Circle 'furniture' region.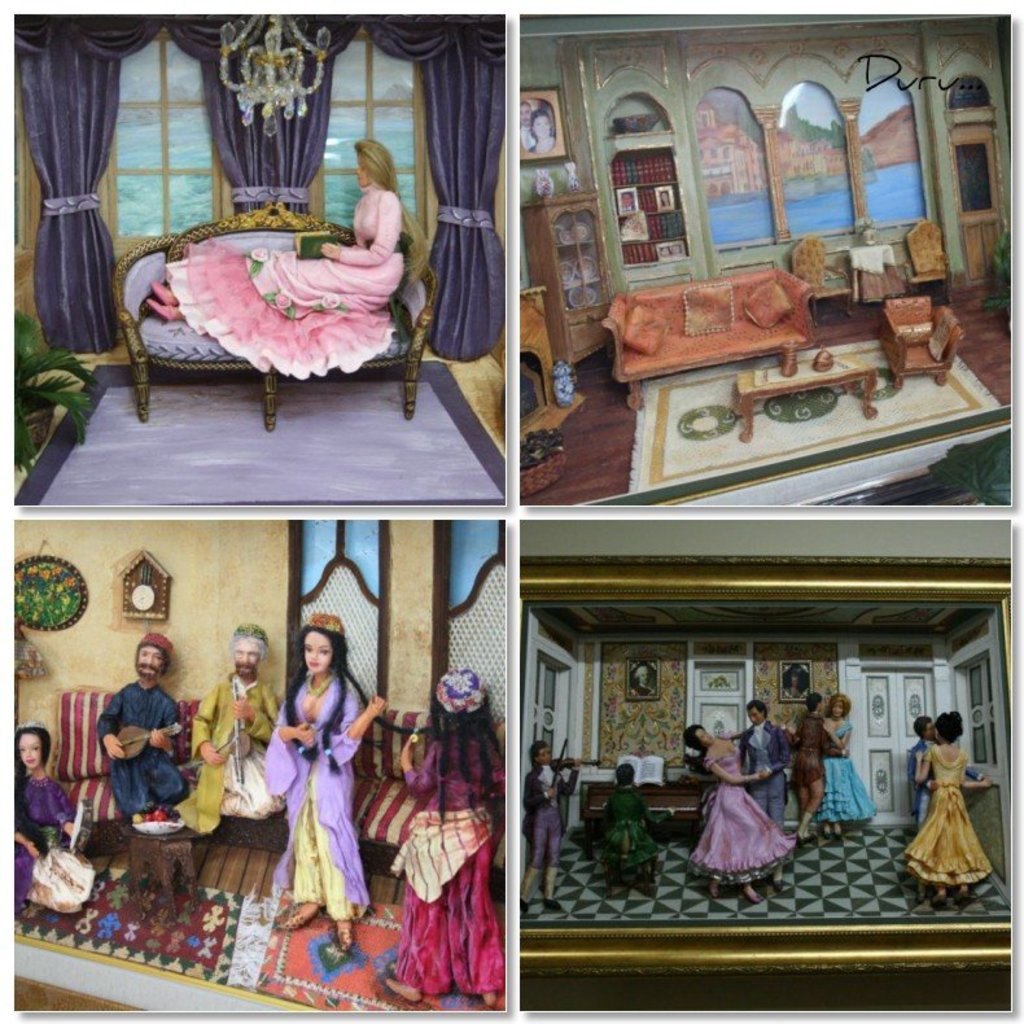
Region: (898, 215, 950, 305).
